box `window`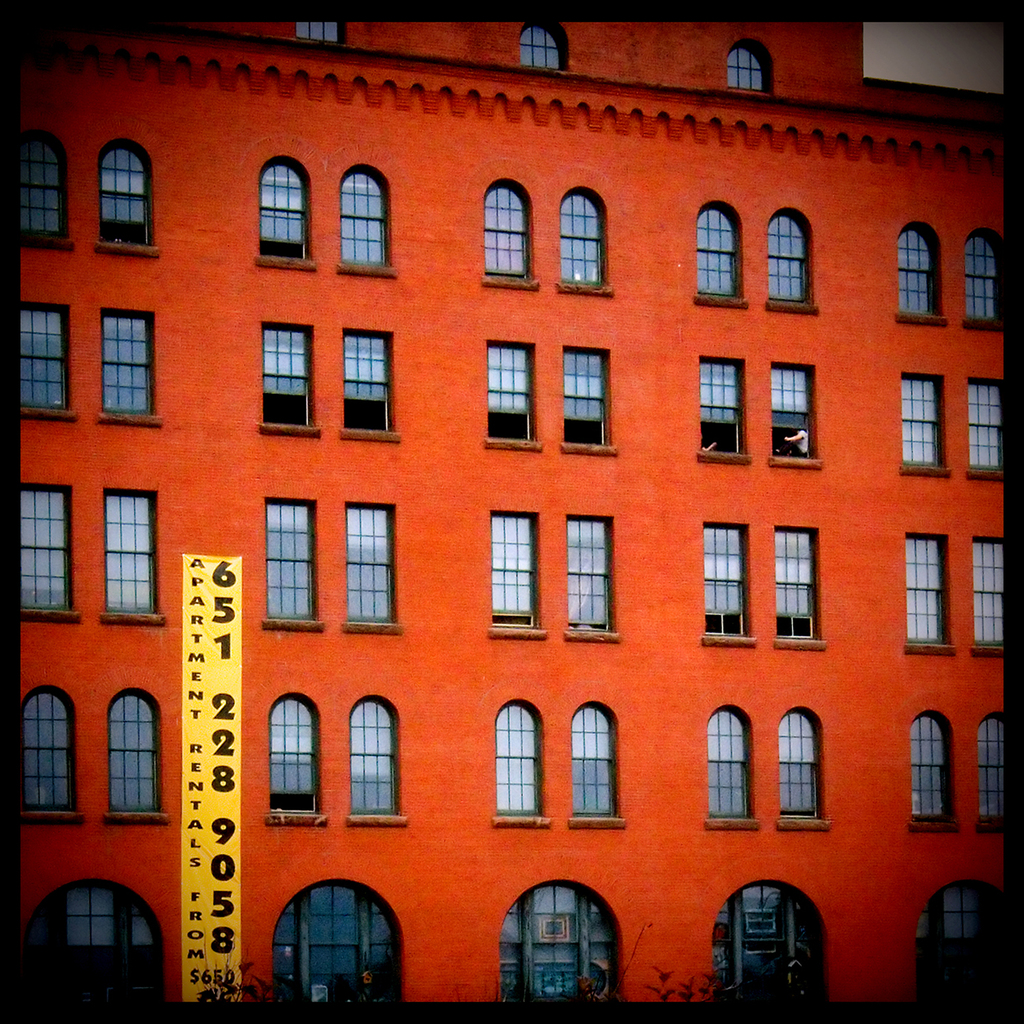
[978, 715, 1008, 812]
